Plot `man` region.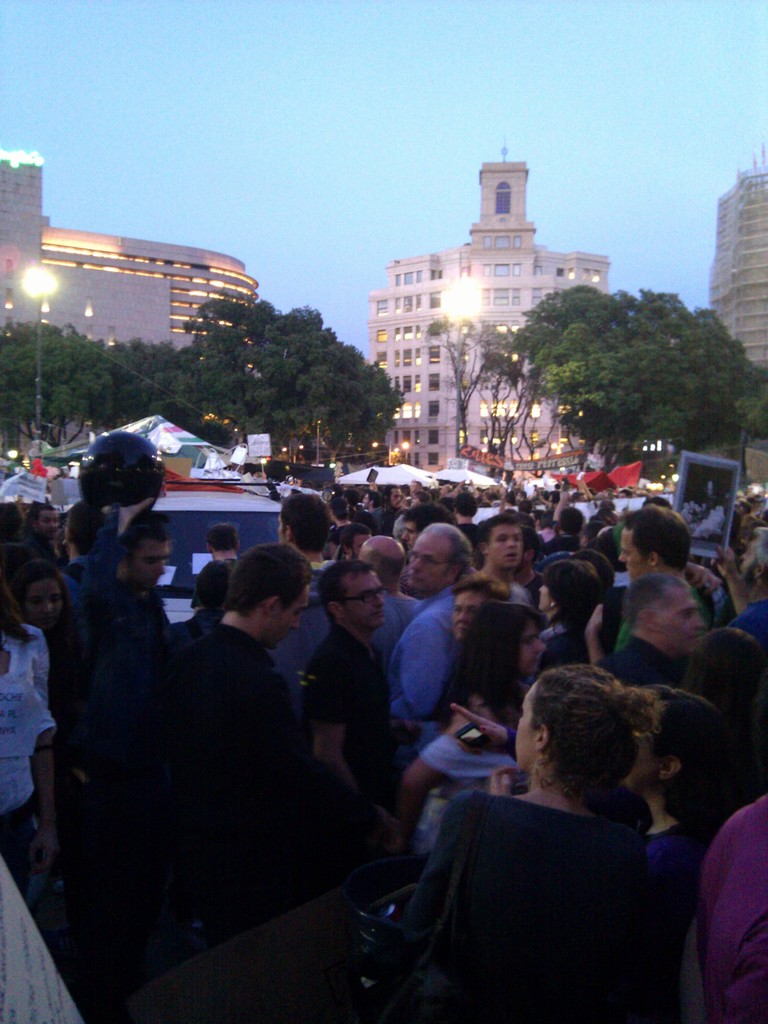
Plotted at {"x1": 100, "y1": 525, "x2": 343, "y2": 979}.
